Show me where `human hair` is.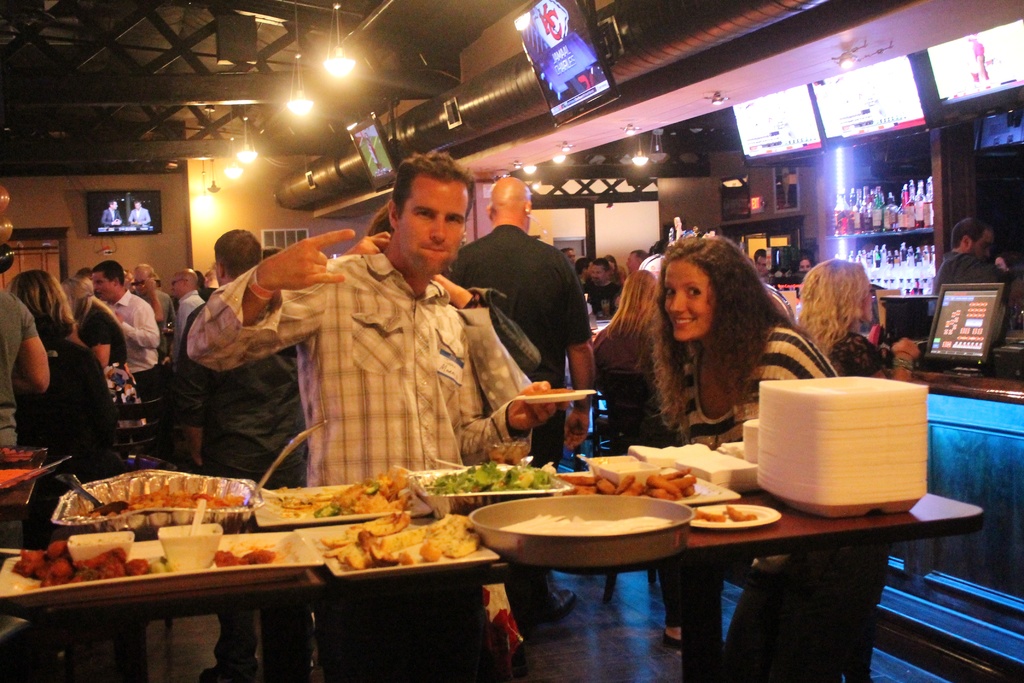
`human hair` is at 4:270:74:358.
